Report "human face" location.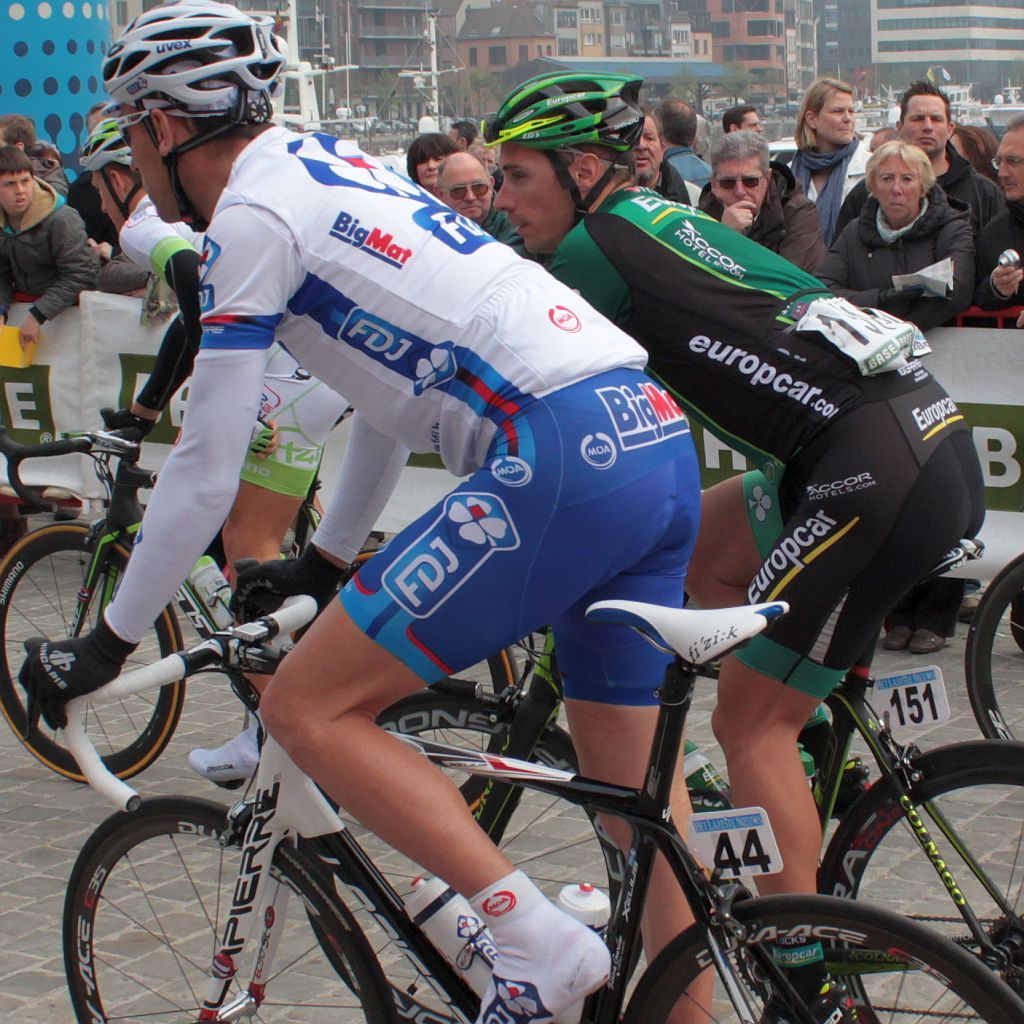
Report: <bbox>91, 173, 117, 232</bbox>.
